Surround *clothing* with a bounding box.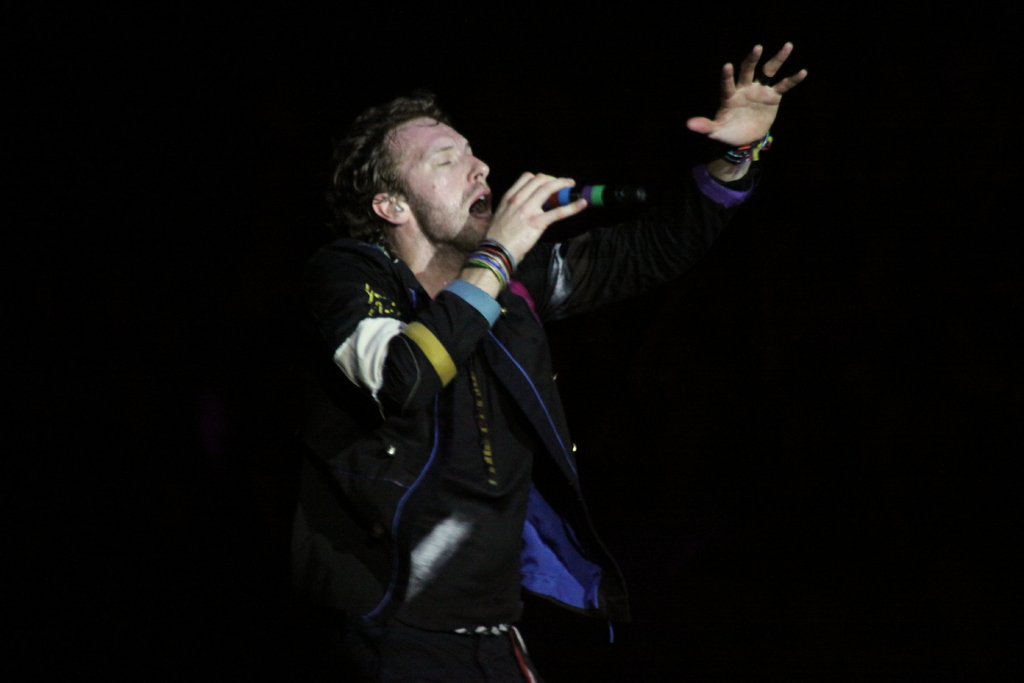
(left=291, top=155, right=762, bottom=682).
